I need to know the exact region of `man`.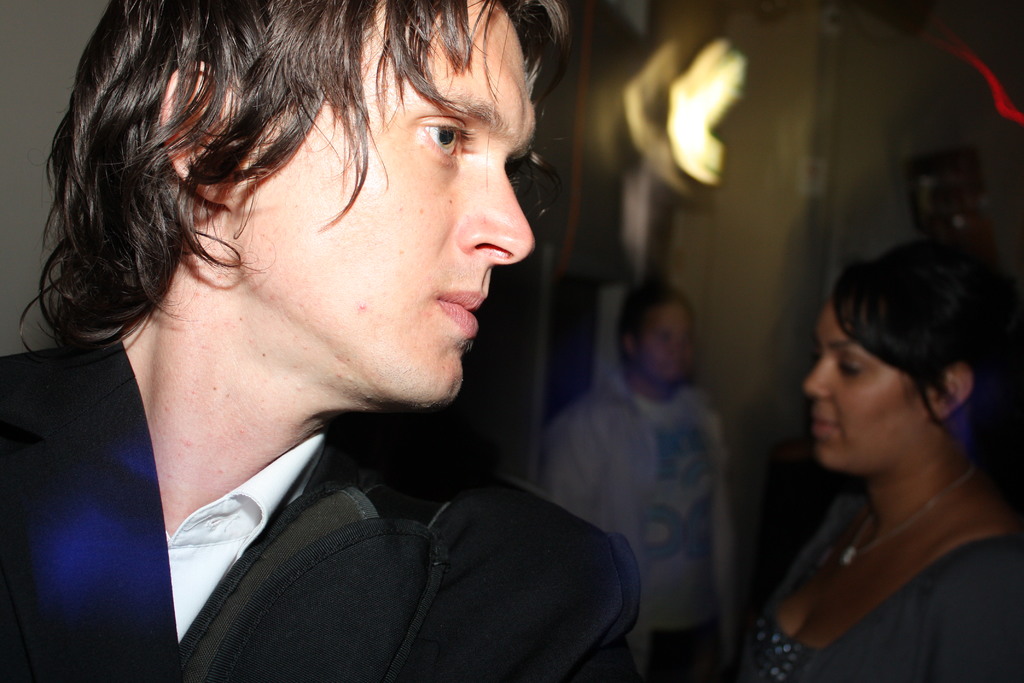
Region: [554,288,737,666].
